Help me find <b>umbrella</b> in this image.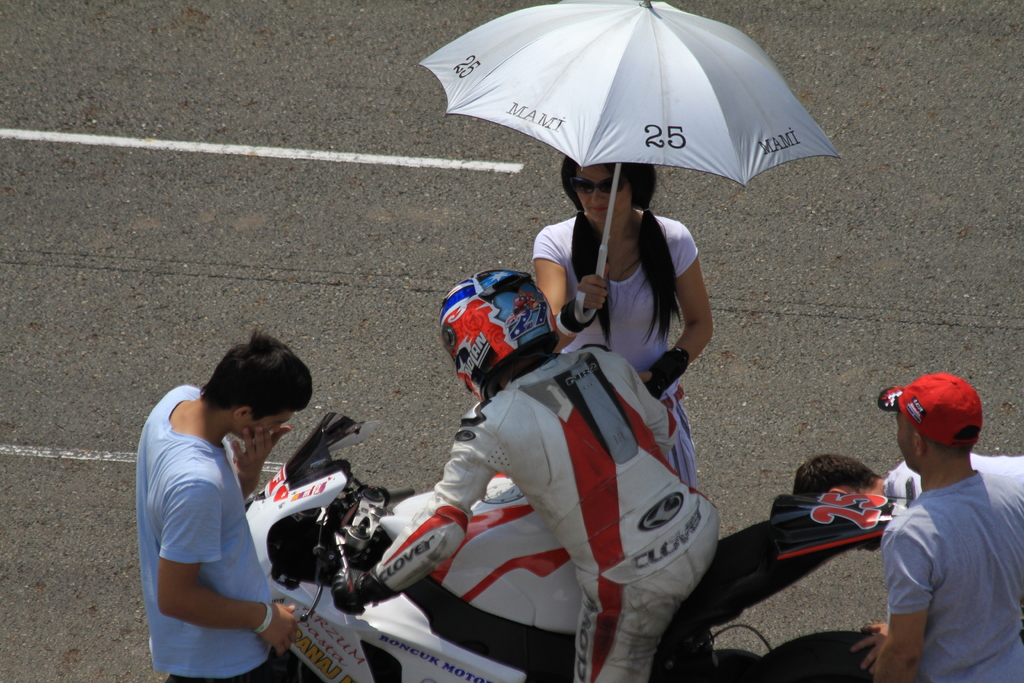
Found it: <region>417, 2, 840, 329</region>.
